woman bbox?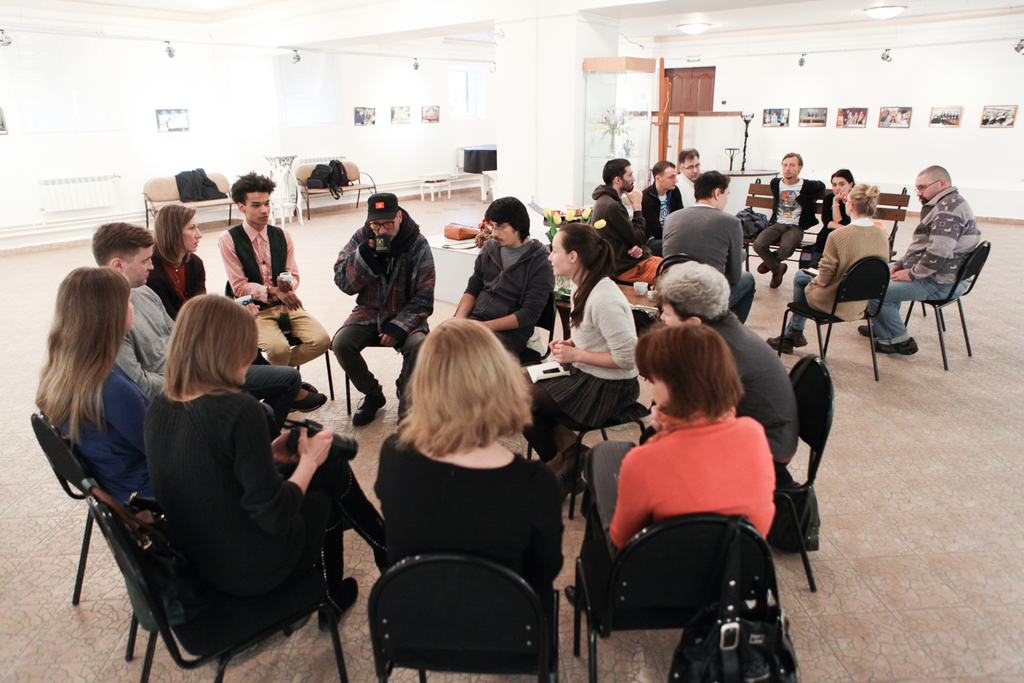
l=517, t=225, r=642, b=499
